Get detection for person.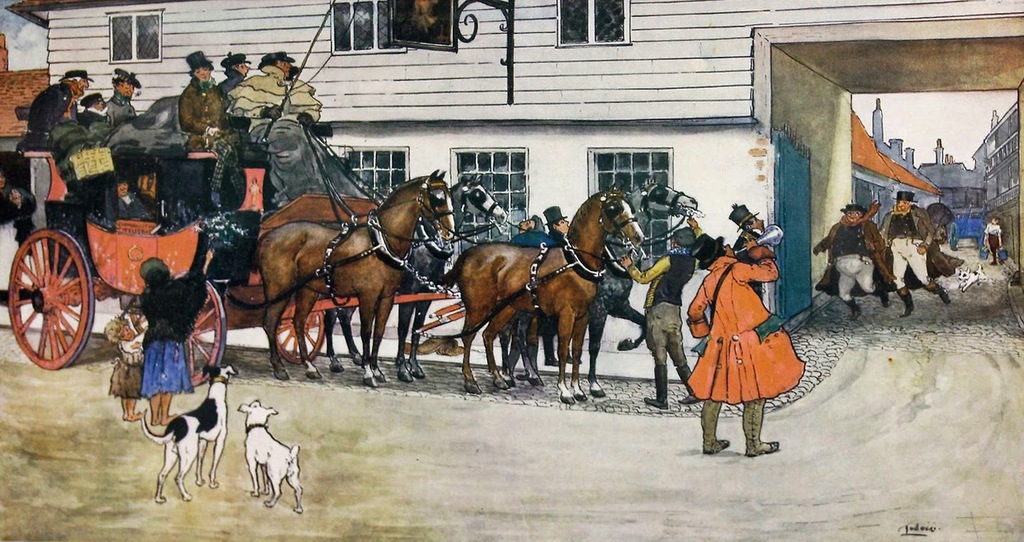
Detection: 138/219/205/421.
